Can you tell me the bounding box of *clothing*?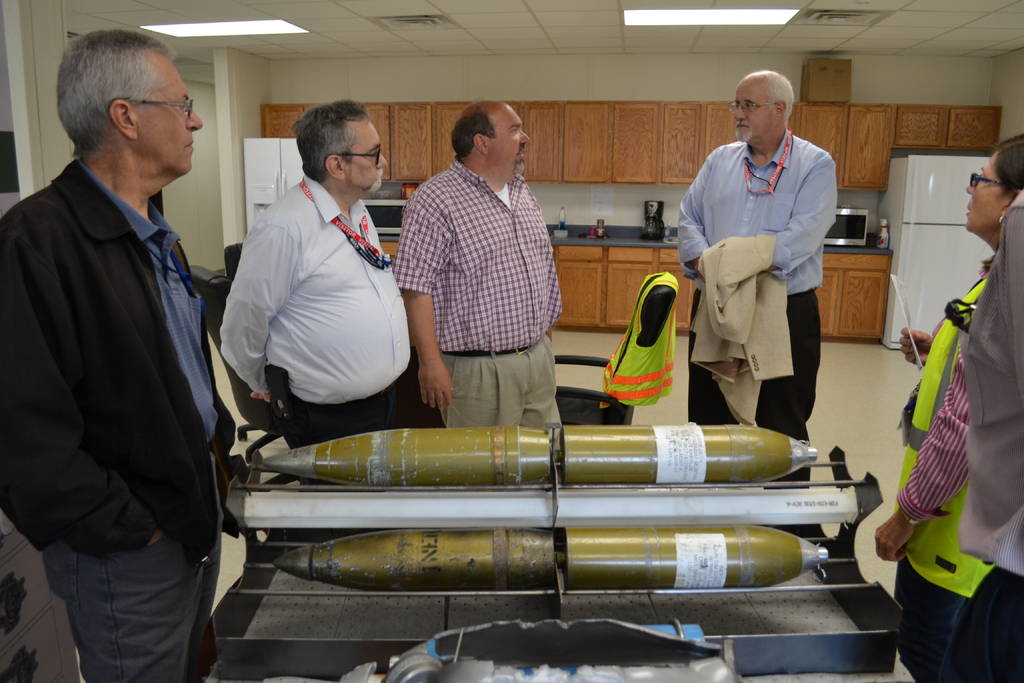
(x1=394, y1=153, x2=564, y2=432).
